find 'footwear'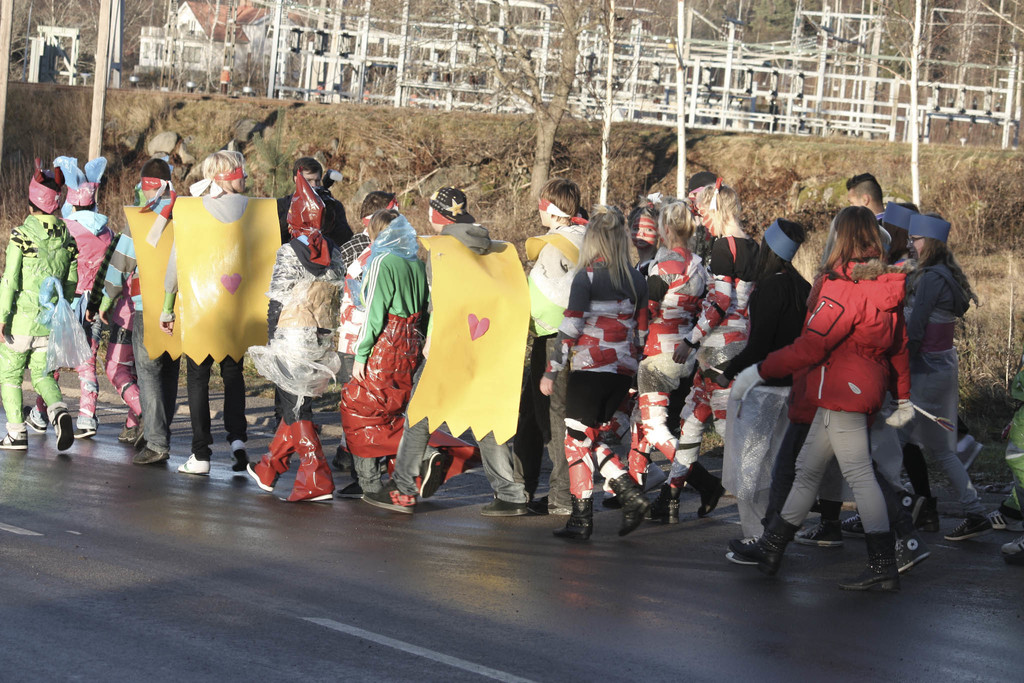
644, 466, 669, 493
